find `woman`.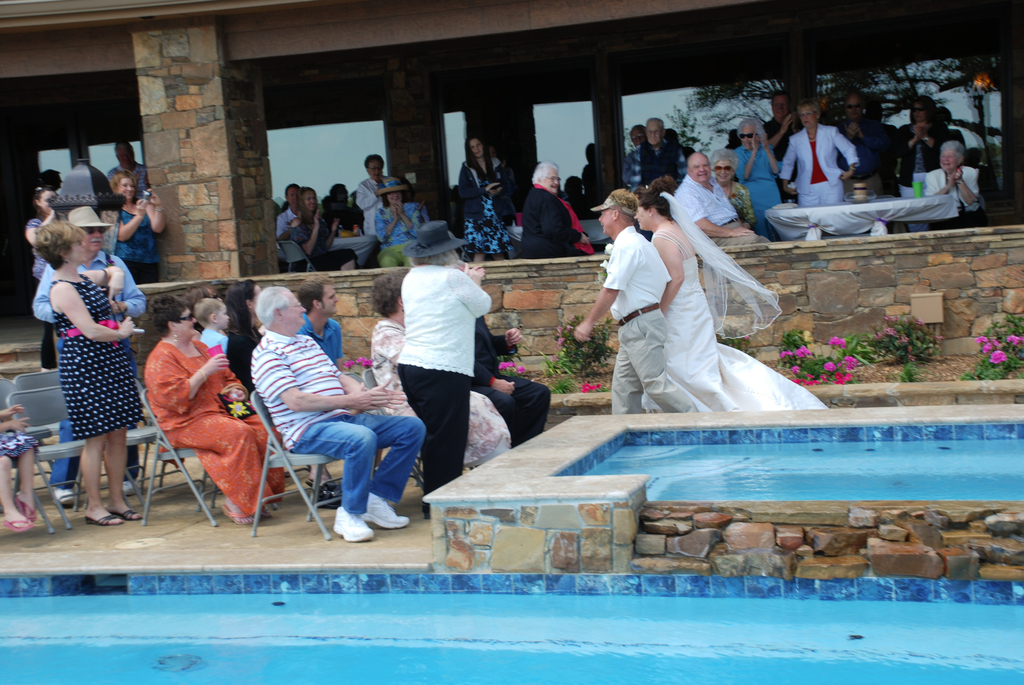
box=[734, 118, 777, 244].
